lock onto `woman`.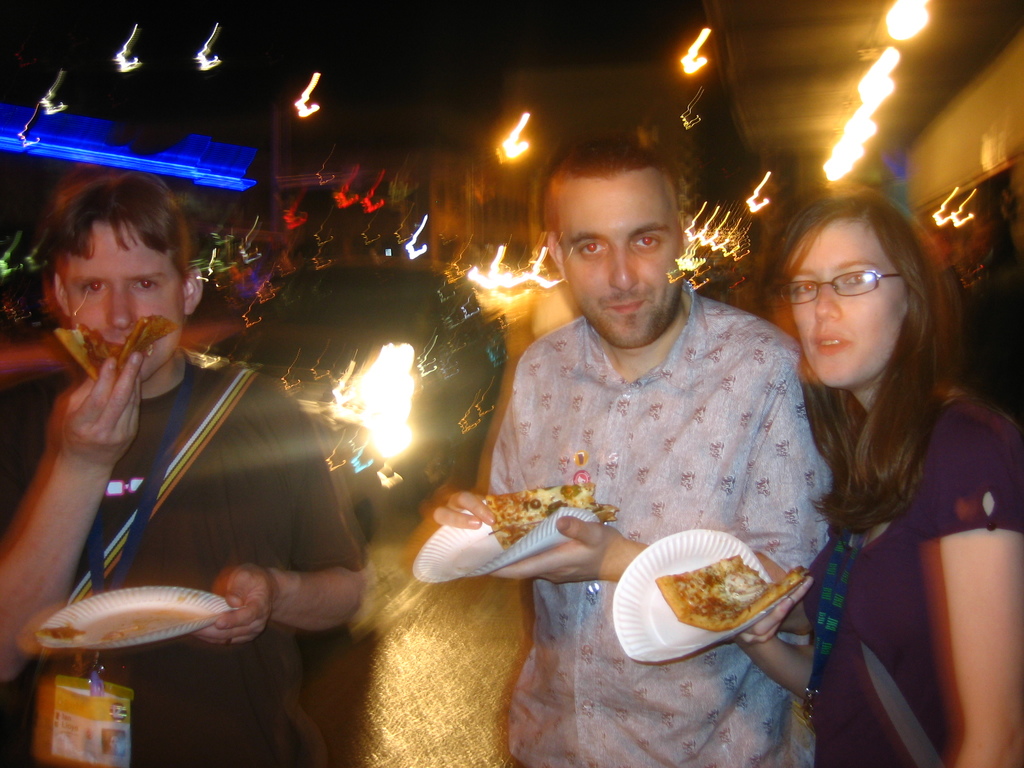
Locked: x1=742 y1=163 x2=1011 y2=717.
